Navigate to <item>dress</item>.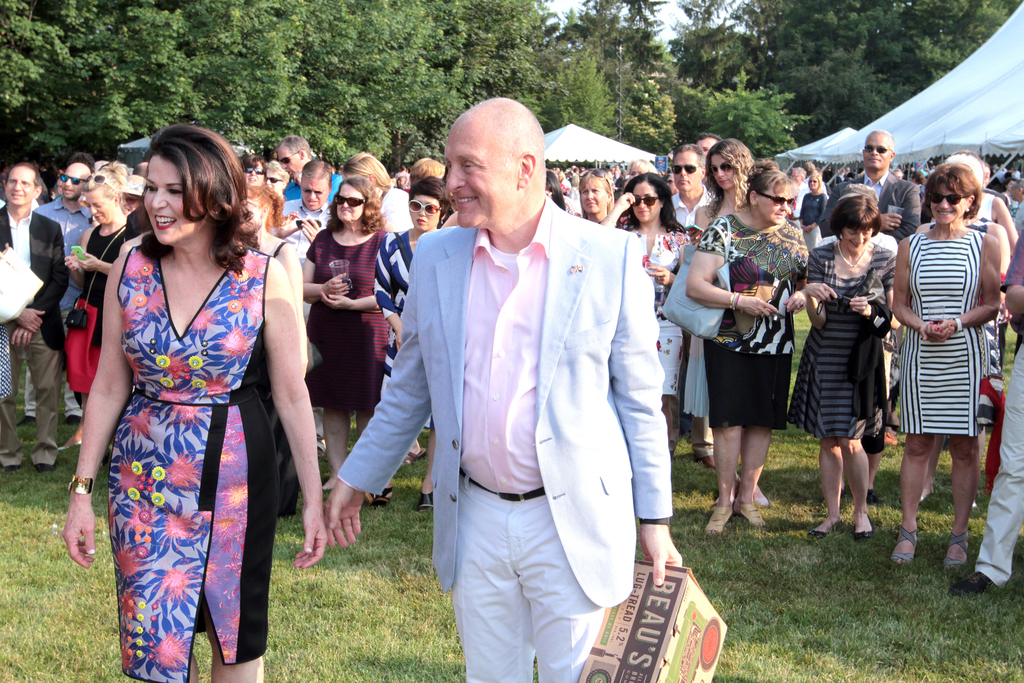
Navigation target: {"left": 892, "top": 229, "right": 991, "bottom": 433}.
